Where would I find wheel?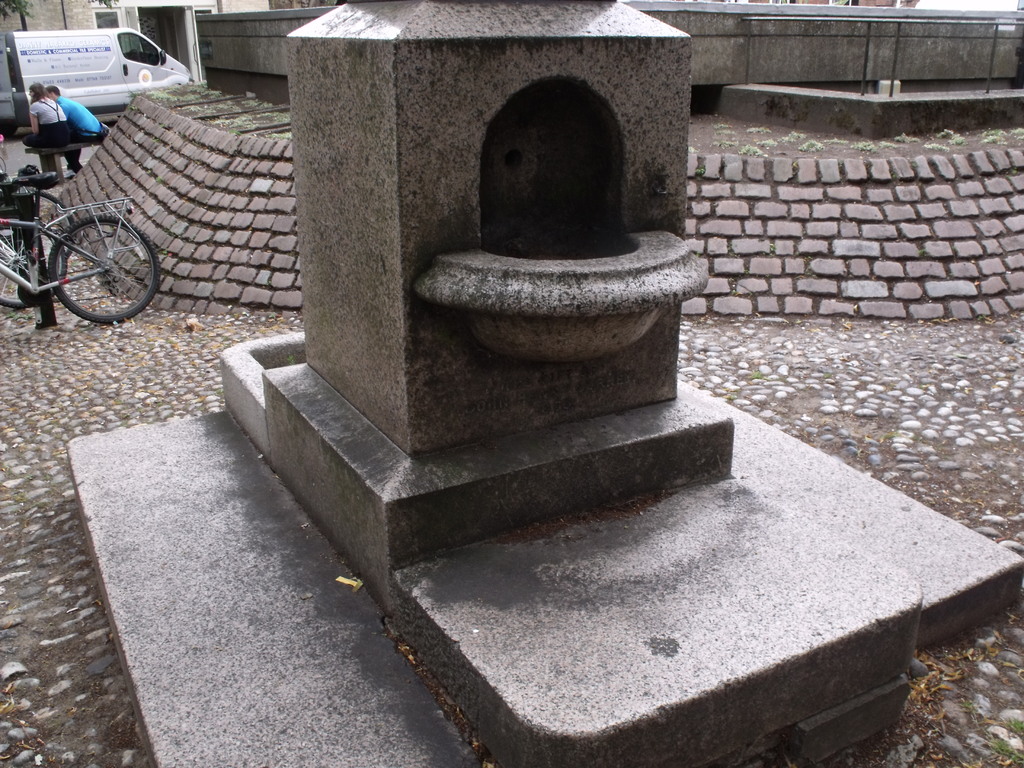
At region(46, 215, 159, 317).
